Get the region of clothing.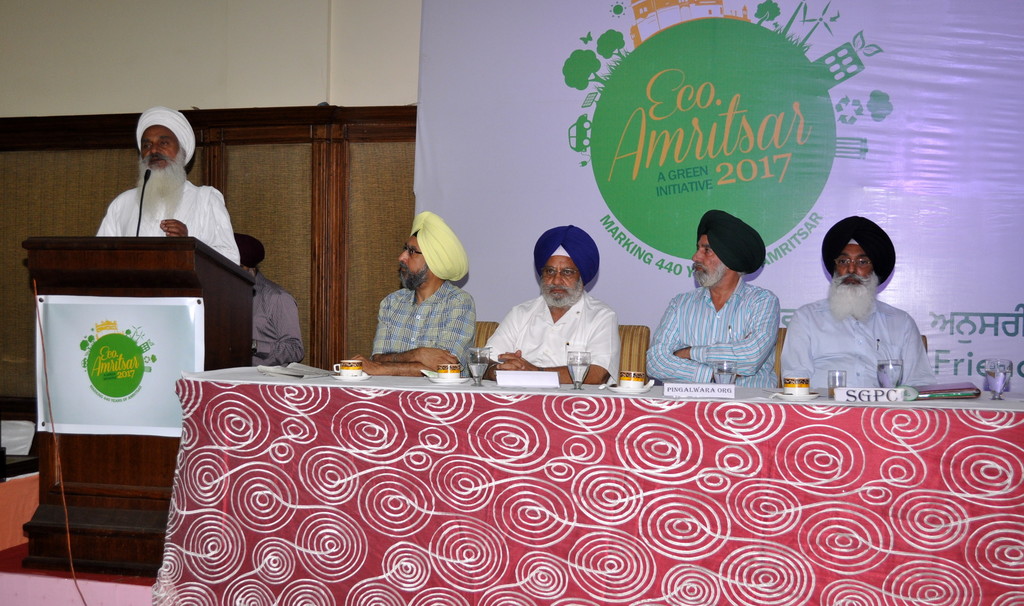
BBox(236, 275, 316, 383).
